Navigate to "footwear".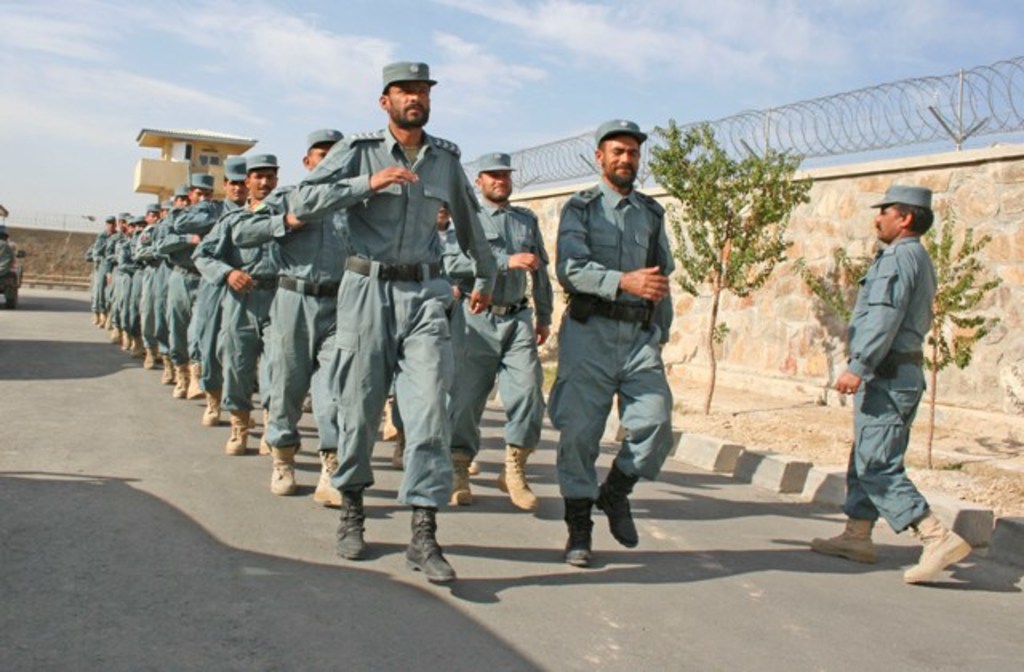
Navigation target: [91, 312, 99, 330].
